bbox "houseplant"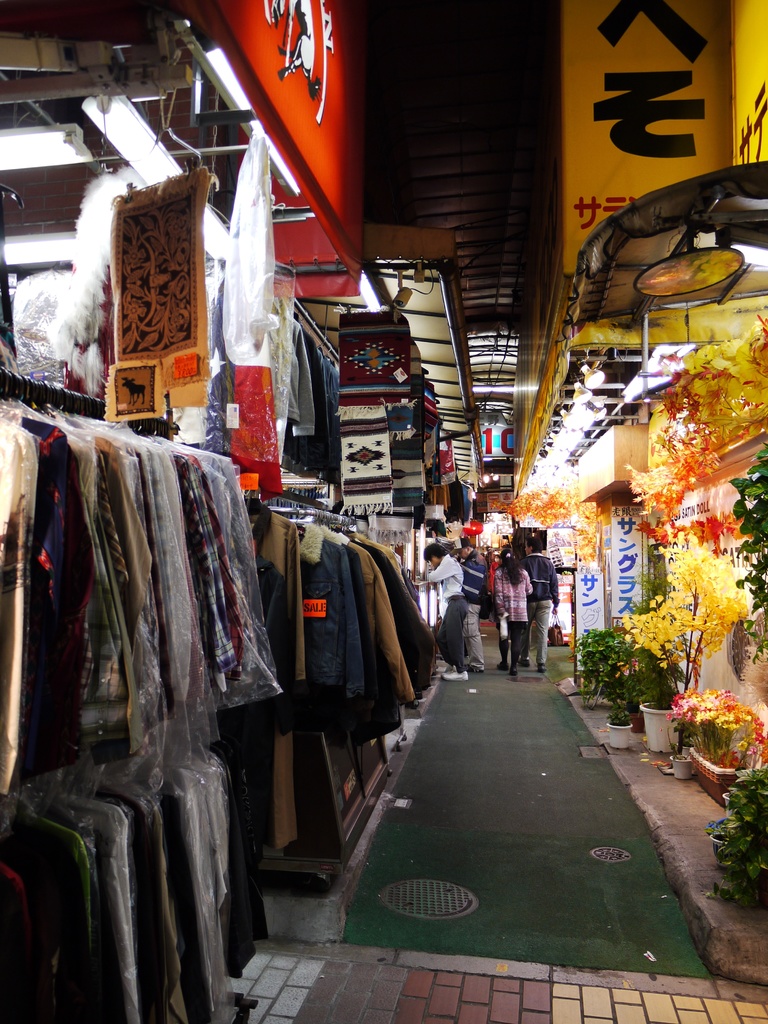
pyautogui.locateOnScreen(632, 510, 758, 771)
